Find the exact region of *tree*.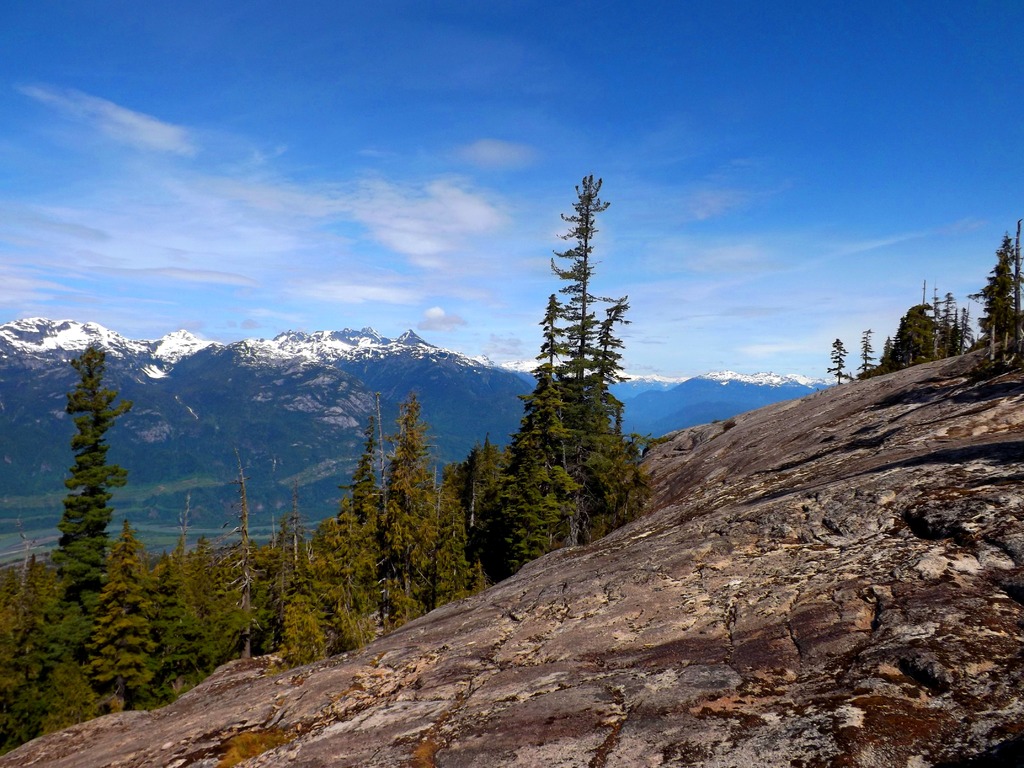
Exact region: 202 447 263 660.
